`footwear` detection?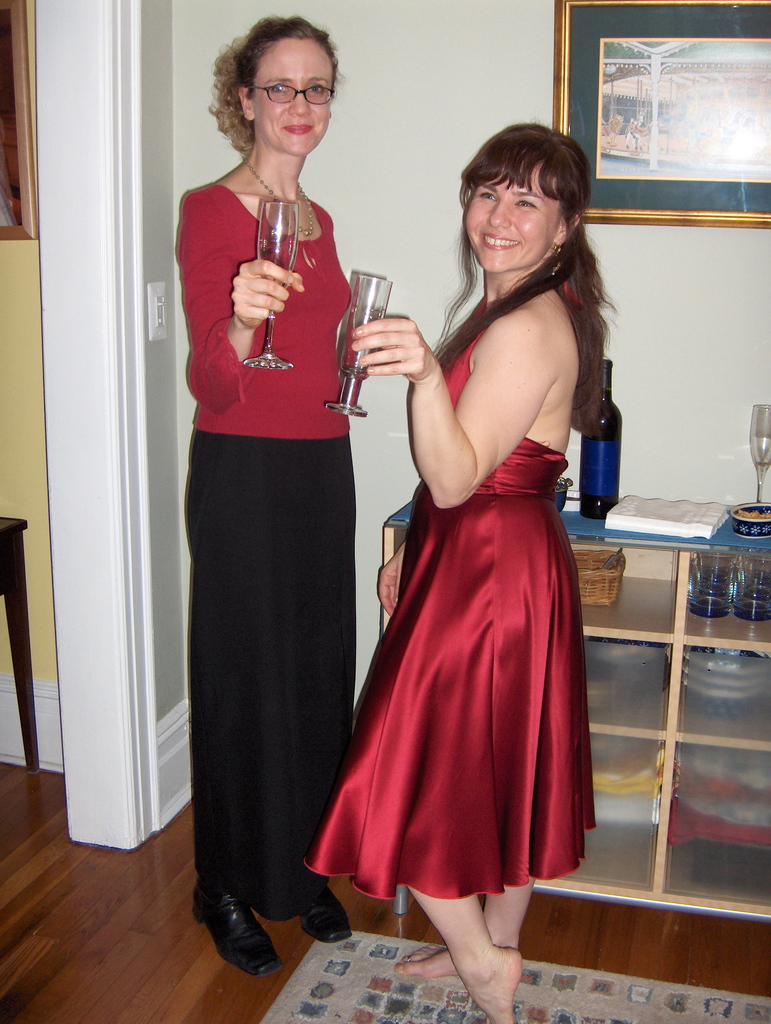
{"x1": 191, "y1": 884, "x2": 279, "y2": 973}
